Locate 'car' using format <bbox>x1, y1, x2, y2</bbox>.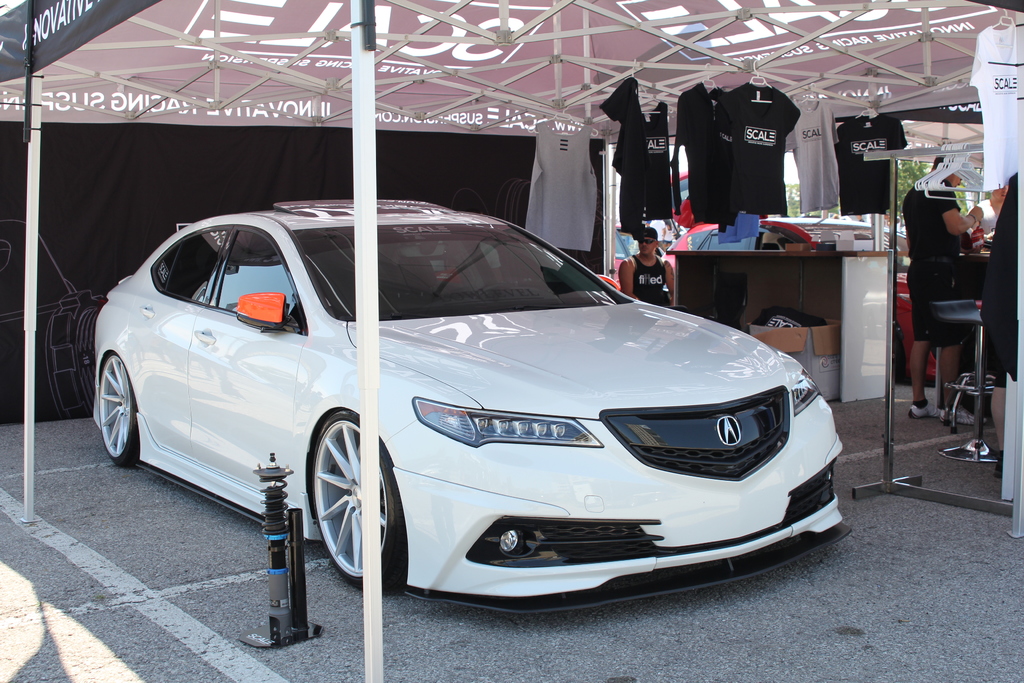
<bbox>90, 204, 842, 613</bbox>.
